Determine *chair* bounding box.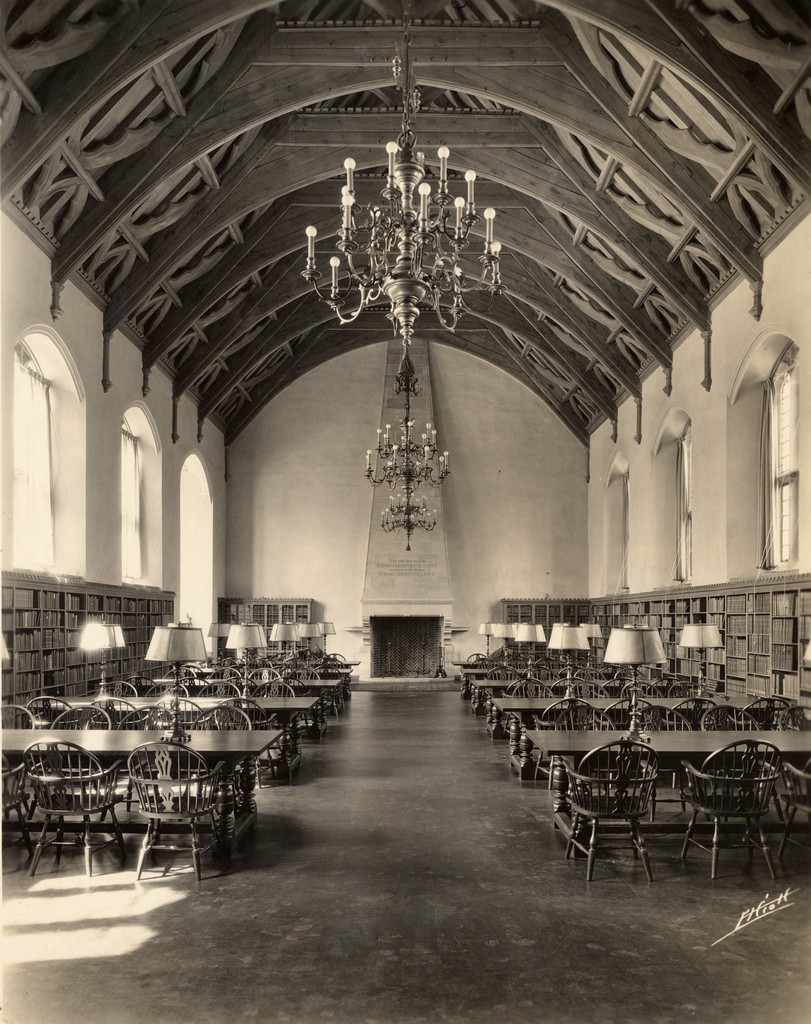
Determined: <bbox>100, 679, 137, 700</bbox>.
